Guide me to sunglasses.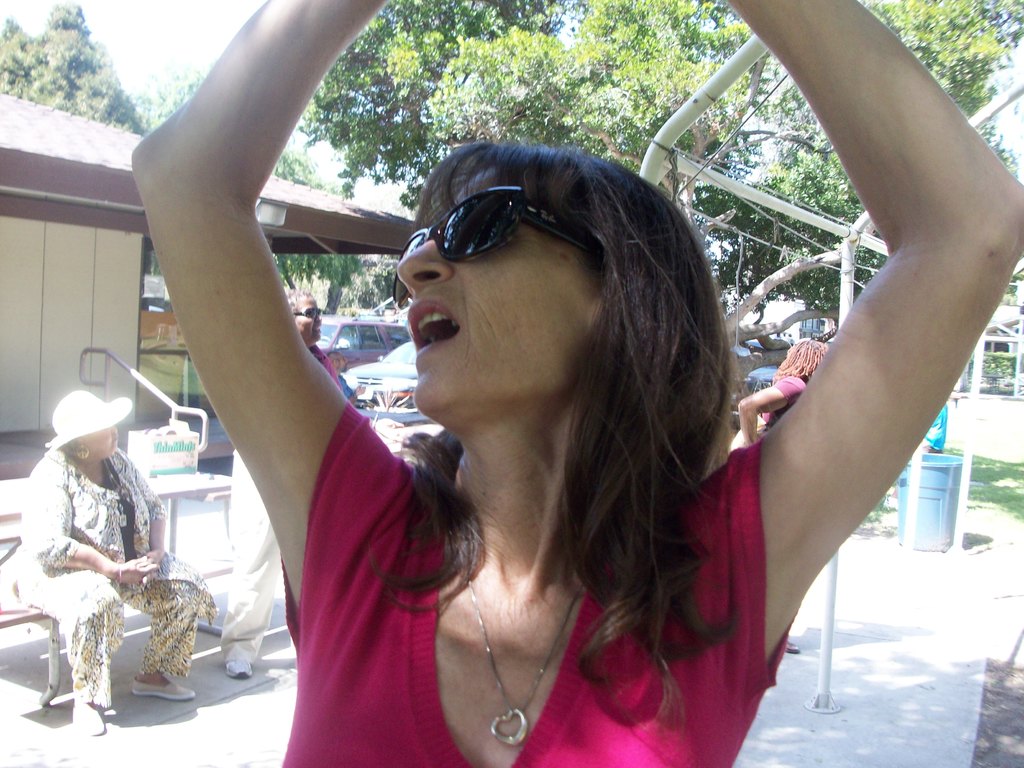
Guidance: 291:307:322:319.
